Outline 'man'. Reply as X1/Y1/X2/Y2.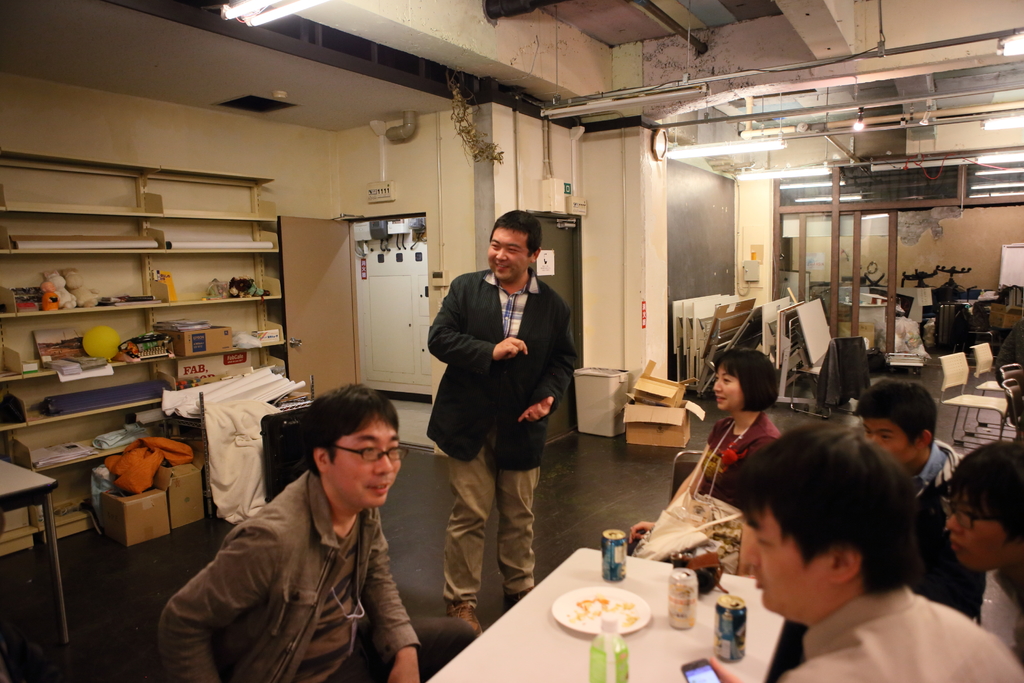
850/382/973/620.
